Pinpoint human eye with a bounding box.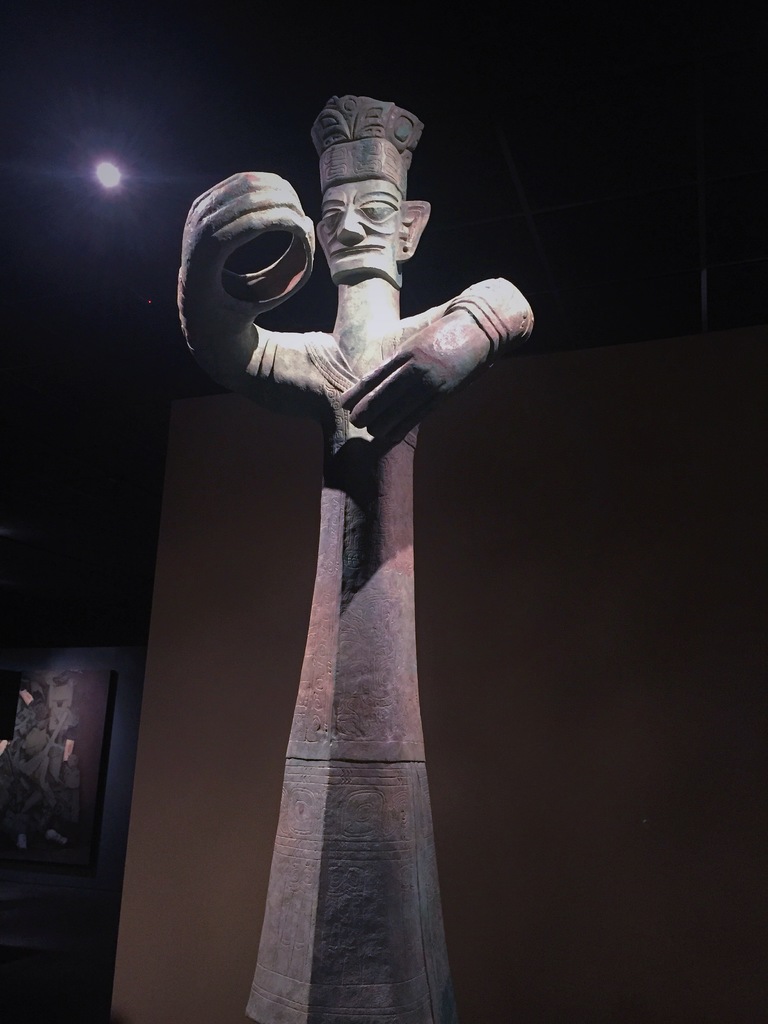
360,193,397,219.
